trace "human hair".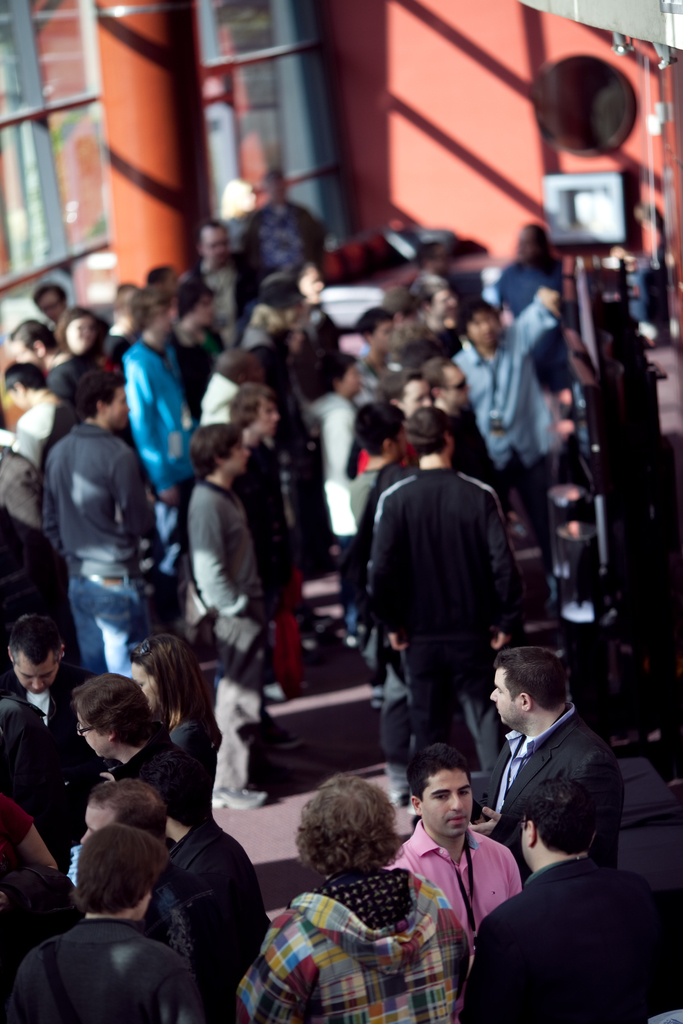
Traced to {"left": 69, "top": 669, "right": 156, "bottom": 749}.
